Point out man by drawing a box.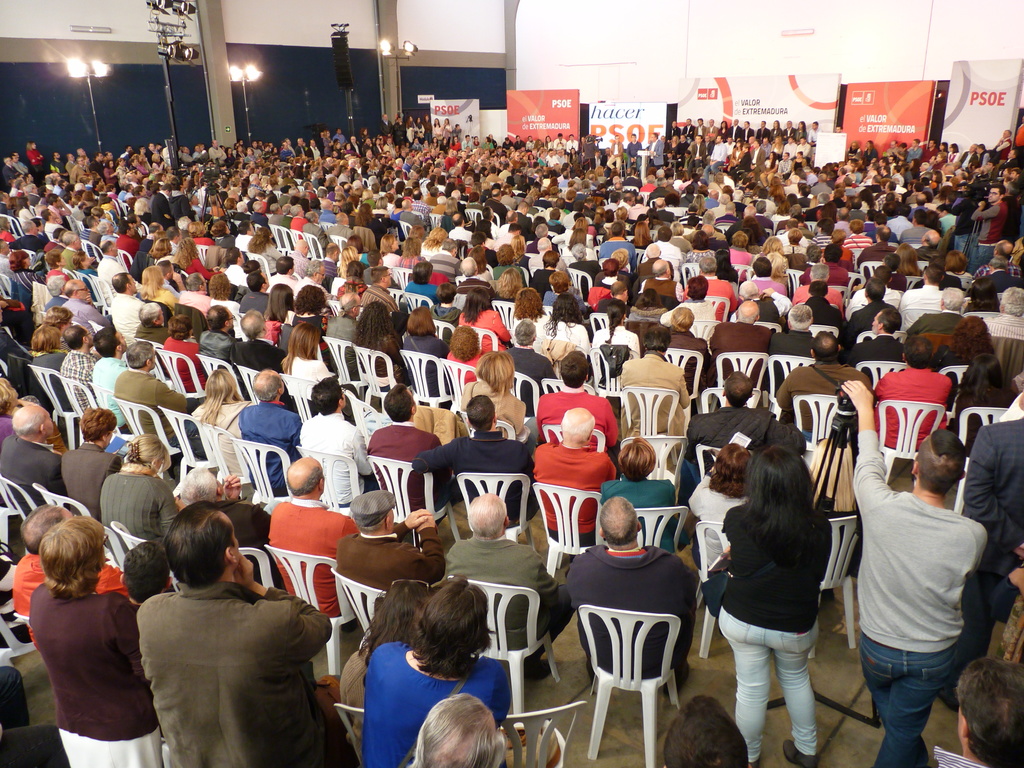
557 497 700 700.
